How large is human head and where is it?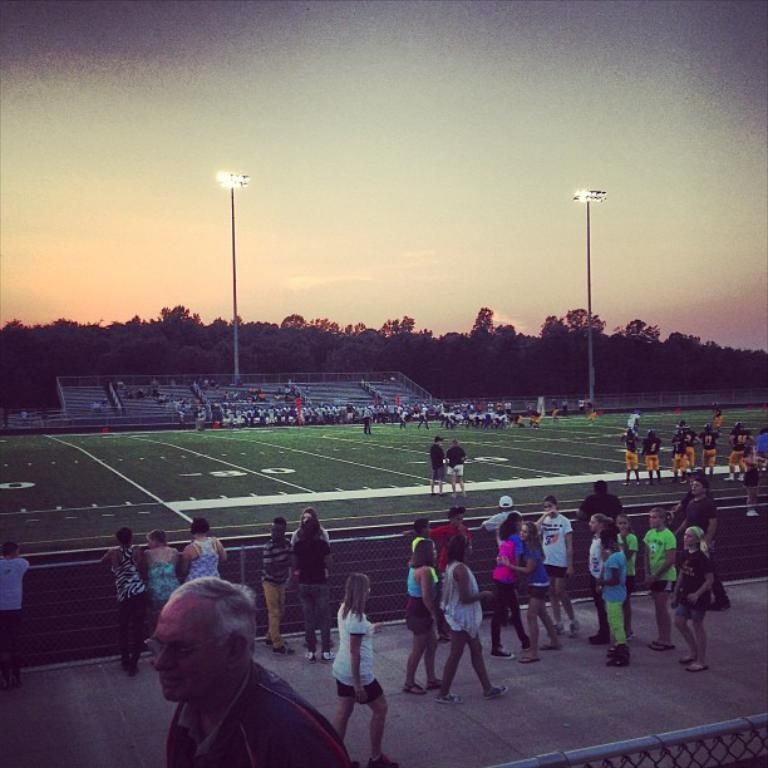
Bounding box: {"x1": 414, "y1": 517, "x2": 427, "y2": 533}.
